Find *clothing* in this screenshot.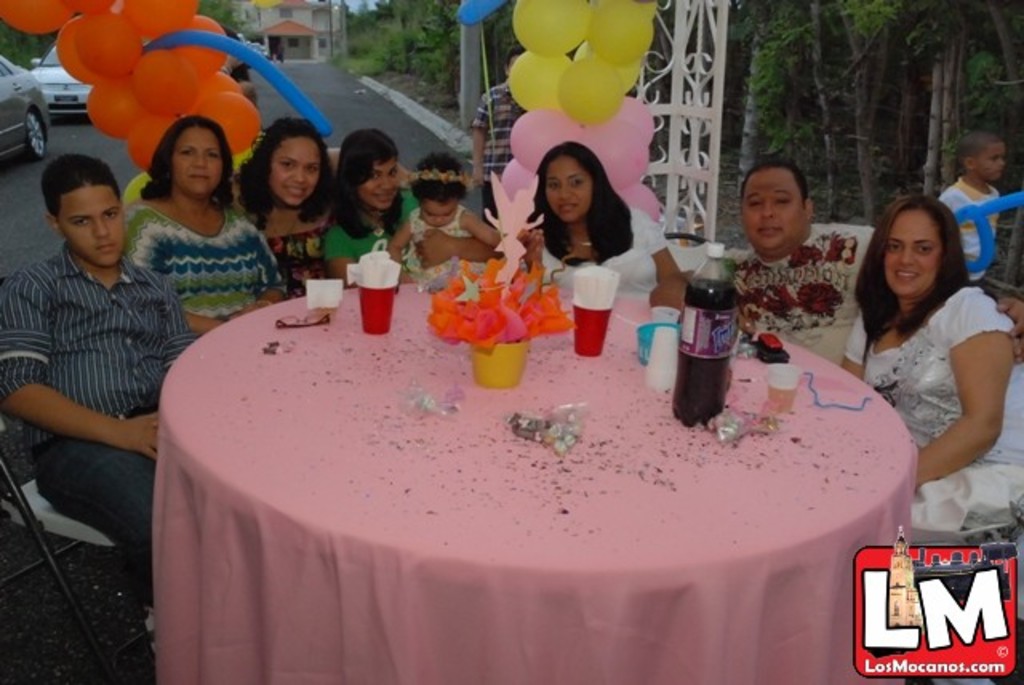
The bounding box for *clothing* is bbox(730, 229, 872, 365).
